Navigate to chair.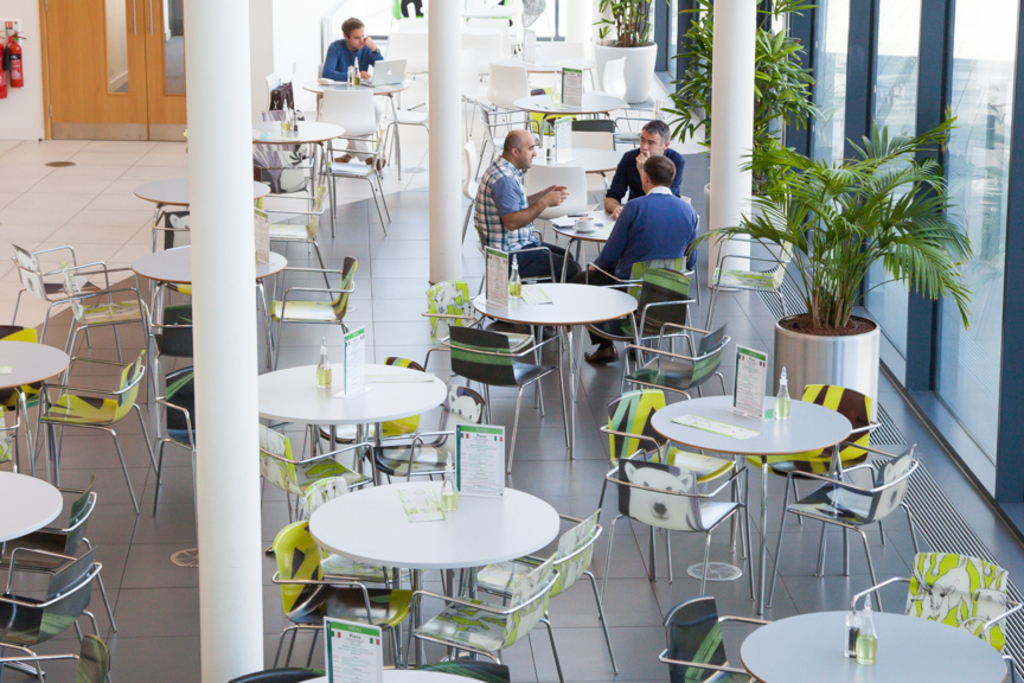
Navigation target: box=[449, 320, 569, 474].
